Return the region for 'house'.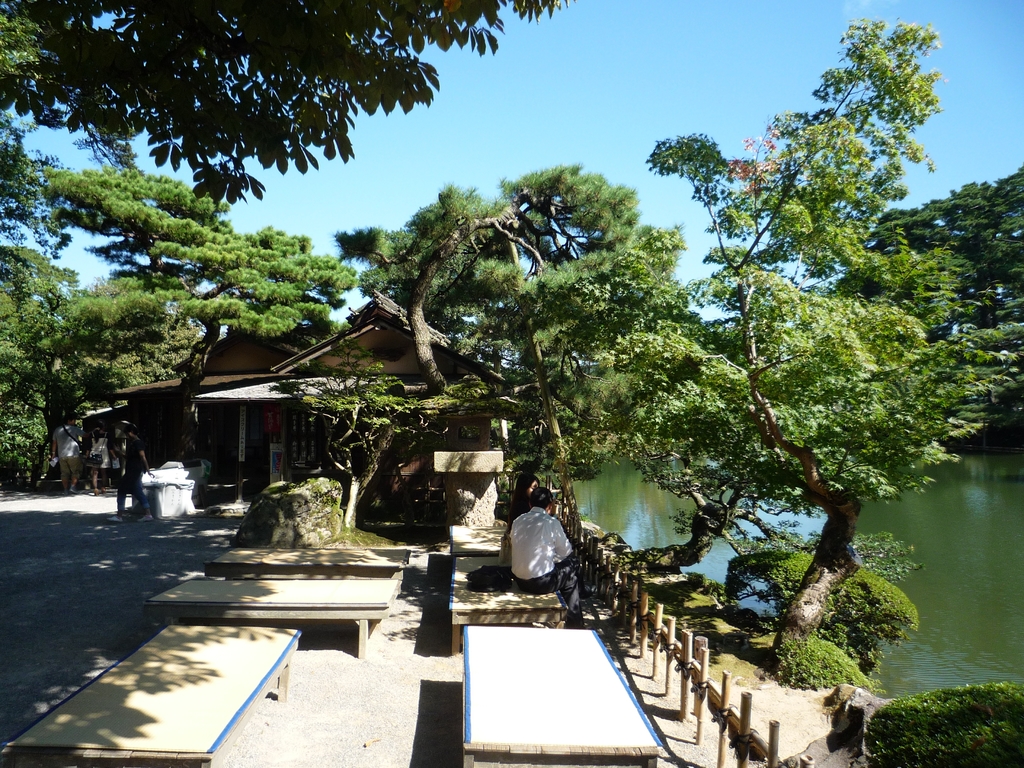
{"left": 85, "top": 285, "right": 551, "bottom": 509}.
